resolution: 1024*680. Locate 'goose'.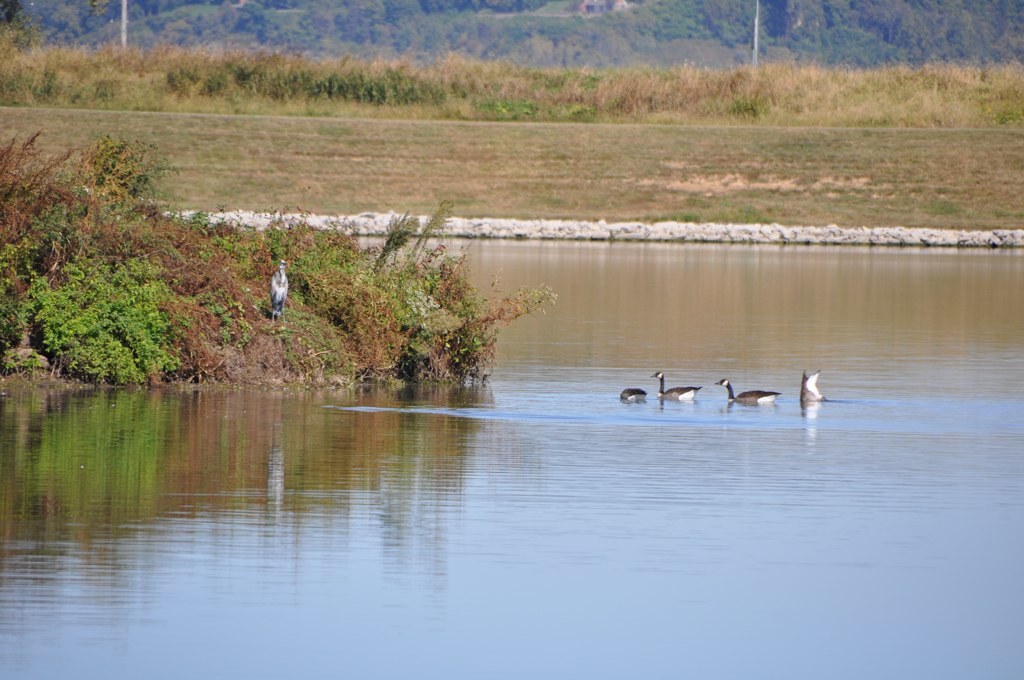
region(718, 379, 781, 407).
